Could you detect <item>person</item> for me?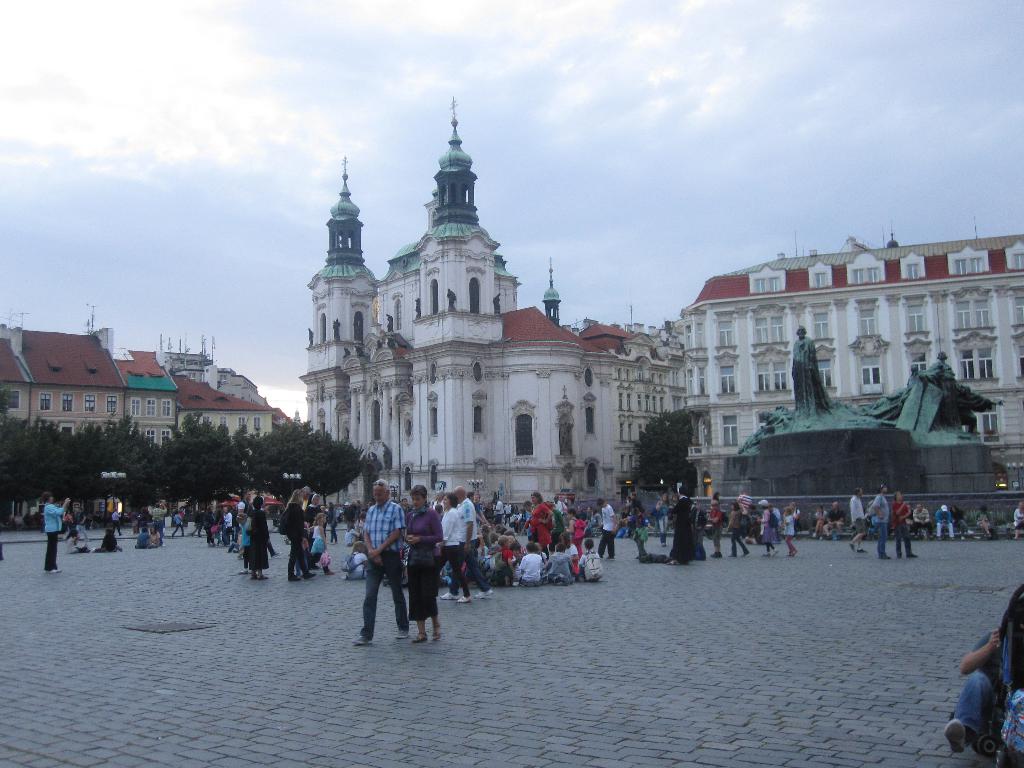
Detection result: region(234, 490, 250, 561).
